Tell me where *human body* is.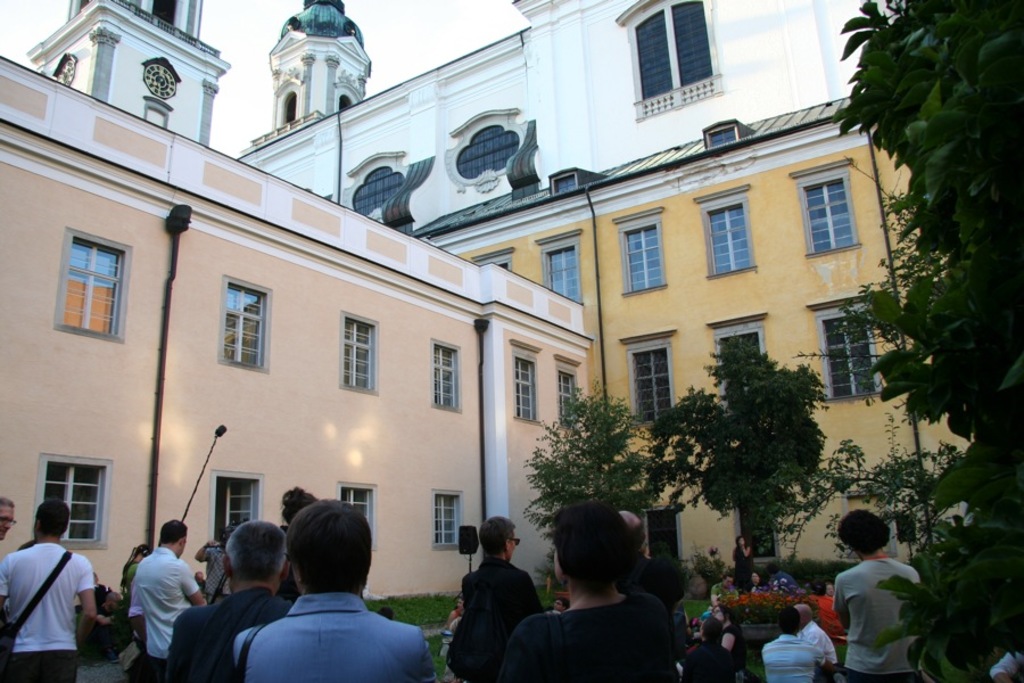
*human body* is at 452, 553, 552, 682.
